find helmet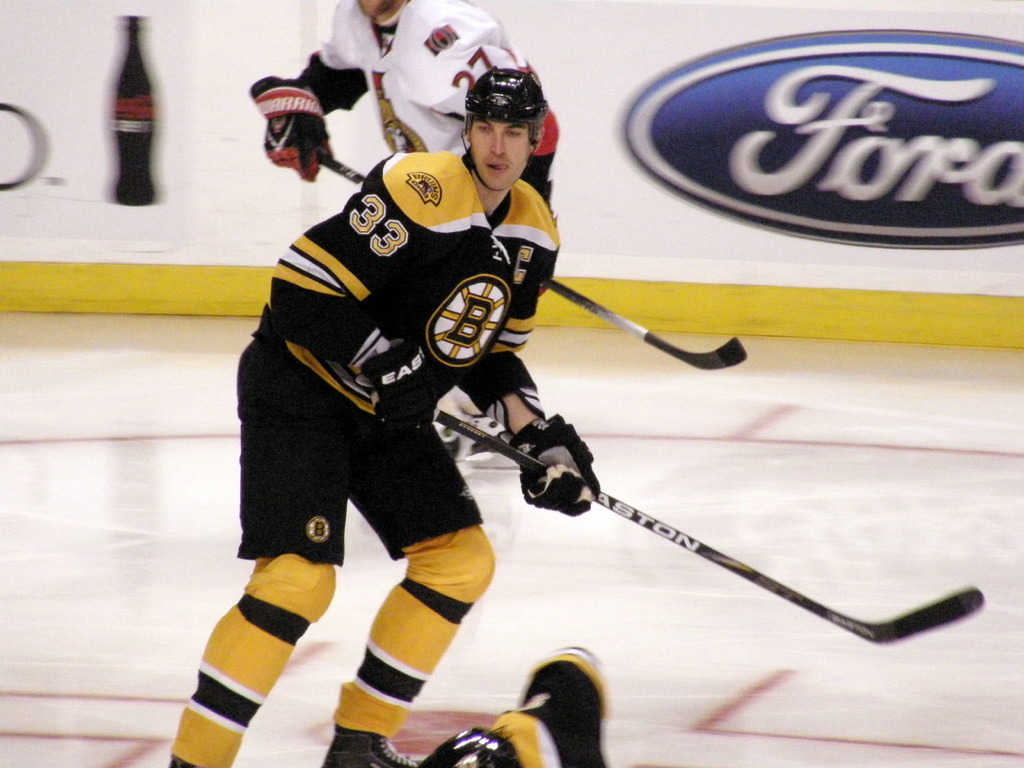
bbox=(461, 65, 549, 190)
